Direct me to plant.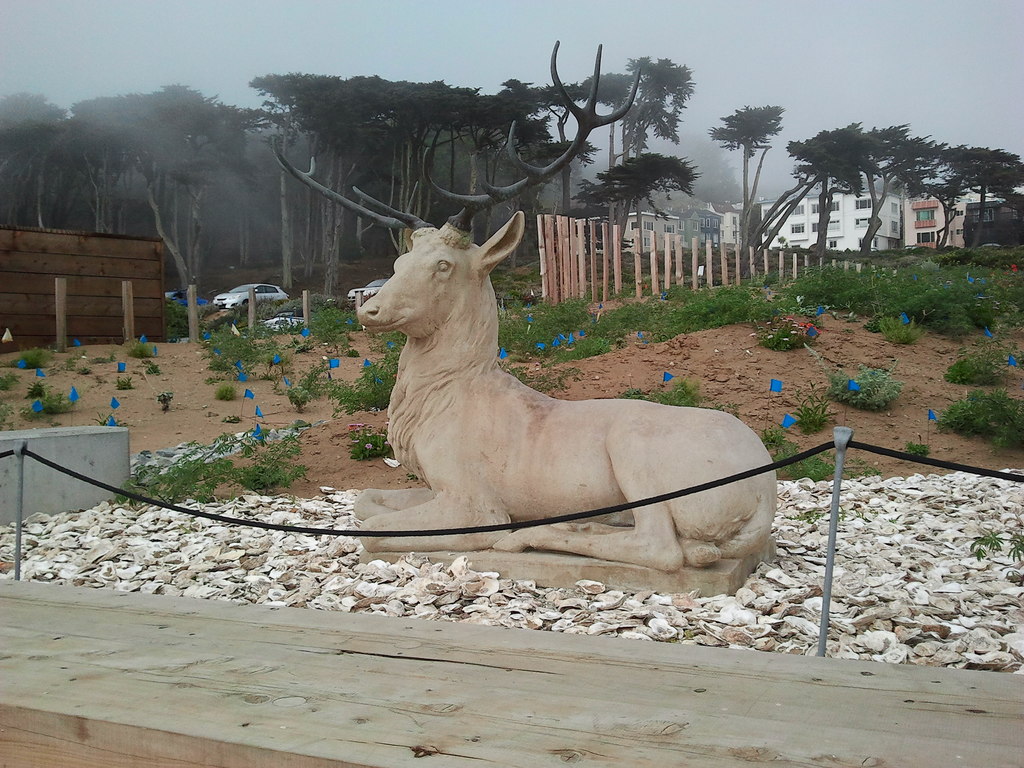
Direction: [791, 382, 835, 435].
